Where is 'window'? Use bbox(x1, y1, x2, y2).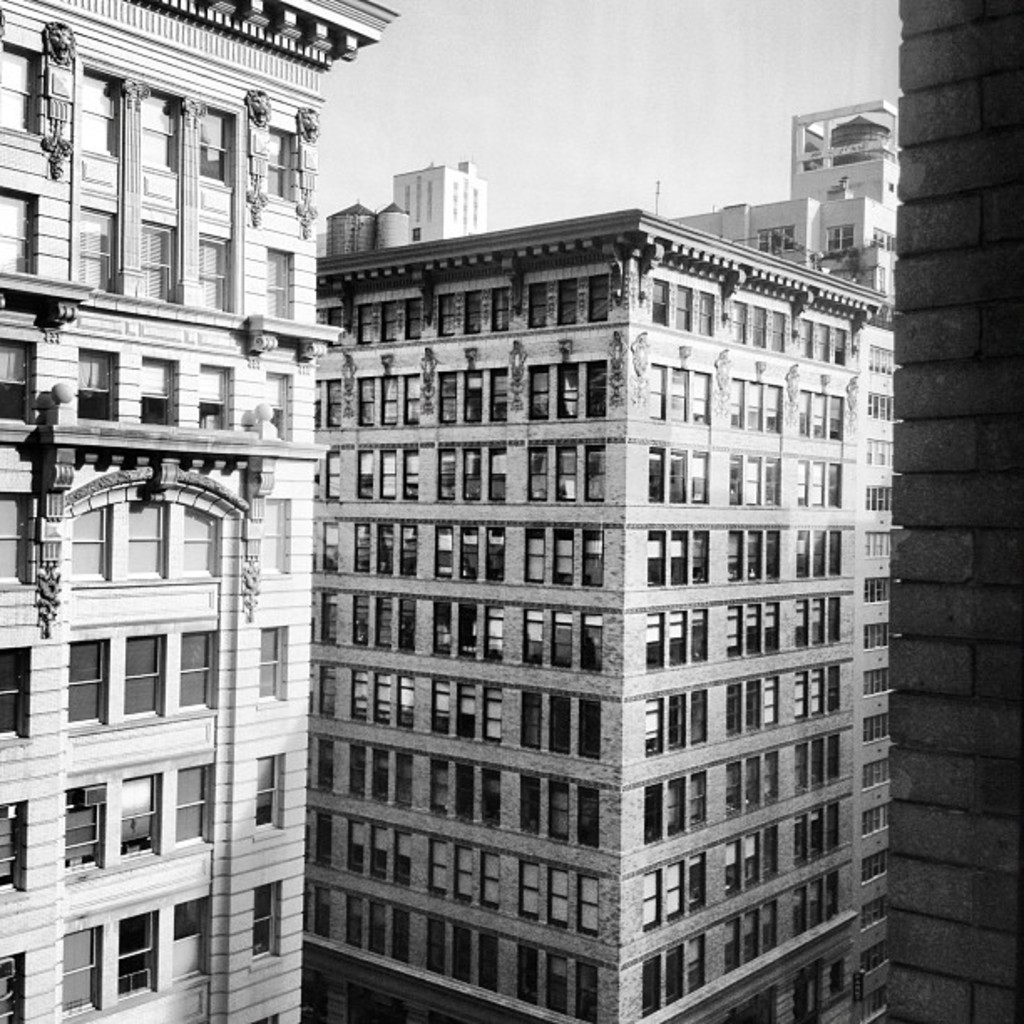
bbox(0, 791, 25, 895).
